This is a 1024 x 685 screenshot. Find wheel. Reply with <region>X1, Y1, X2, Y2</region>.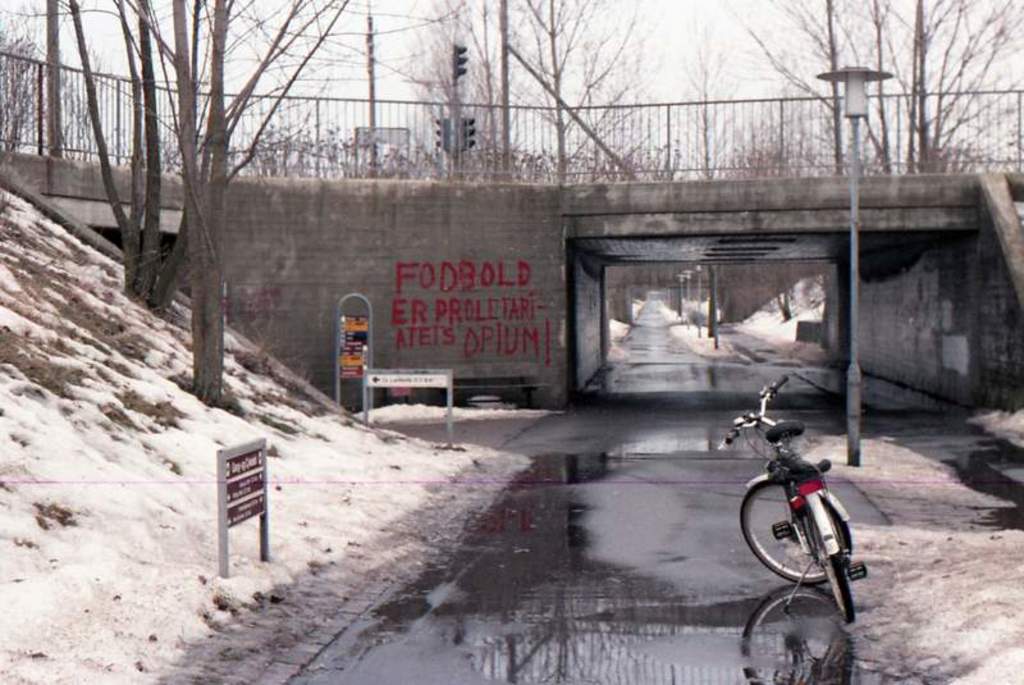
<region>810, 512, 854, 622</region>.
